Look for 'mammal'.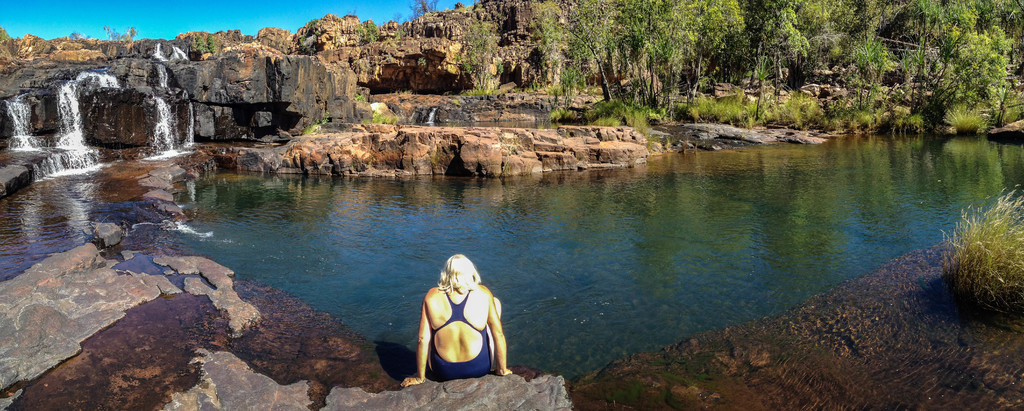
Found: bbox(420, 252, 512, 378).
